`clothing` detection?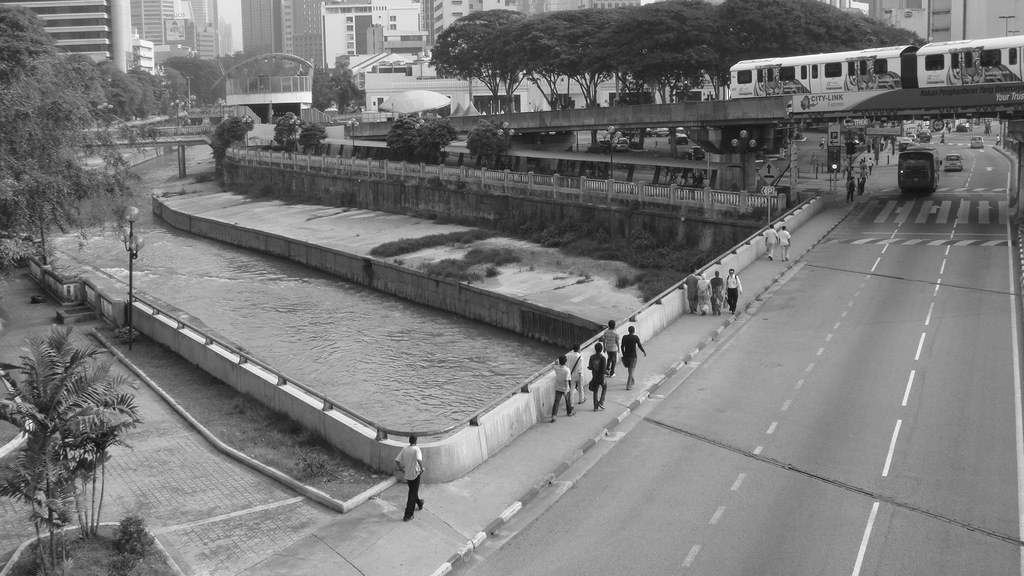
bbox=[780, 231, 790, 261]
